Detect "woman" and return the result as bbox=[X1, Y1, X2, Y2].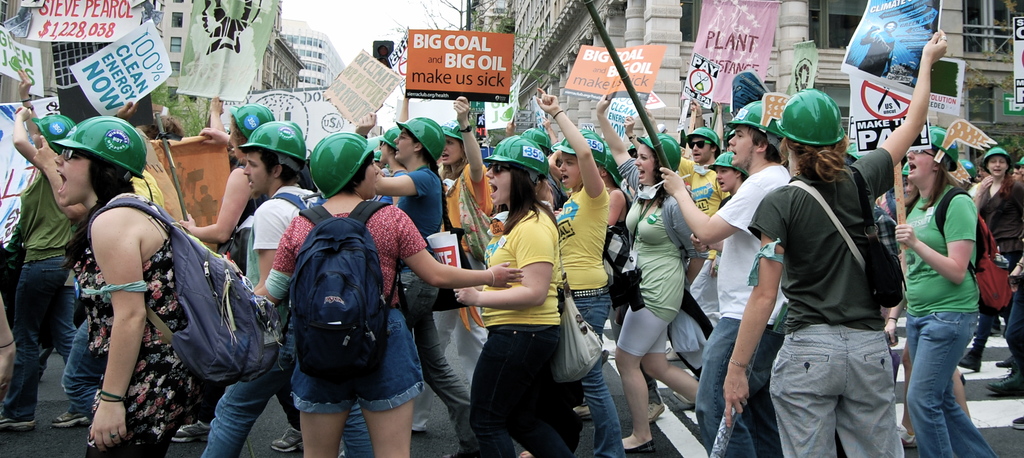
bbox=[259, 129, 520, 457].
